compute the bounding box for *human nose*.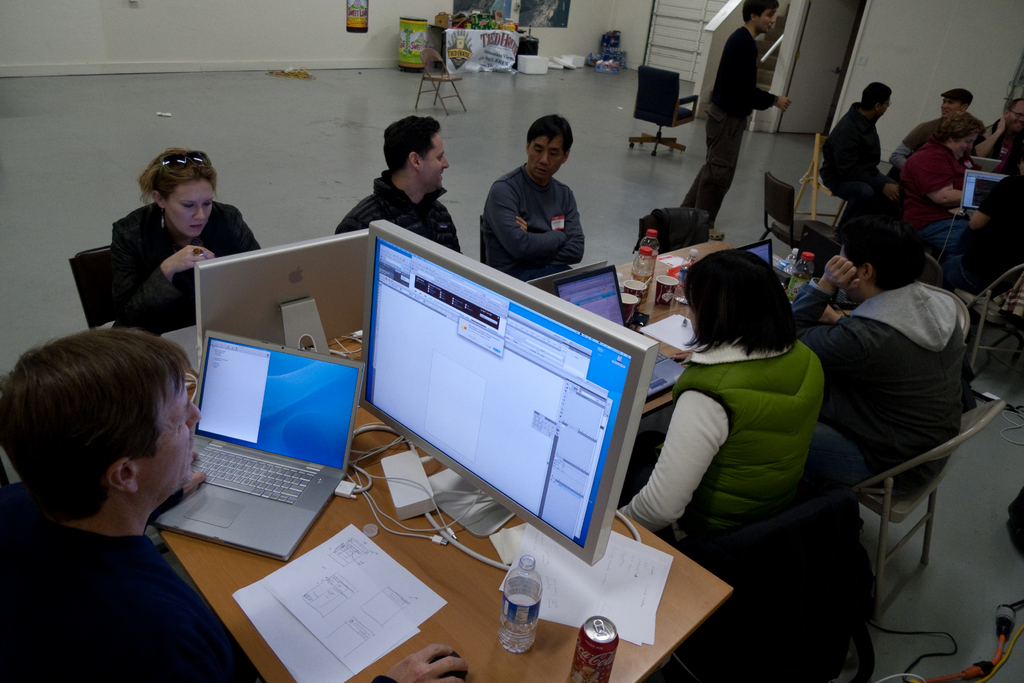
x1=188 y1=399 x2=197 y2=424.
